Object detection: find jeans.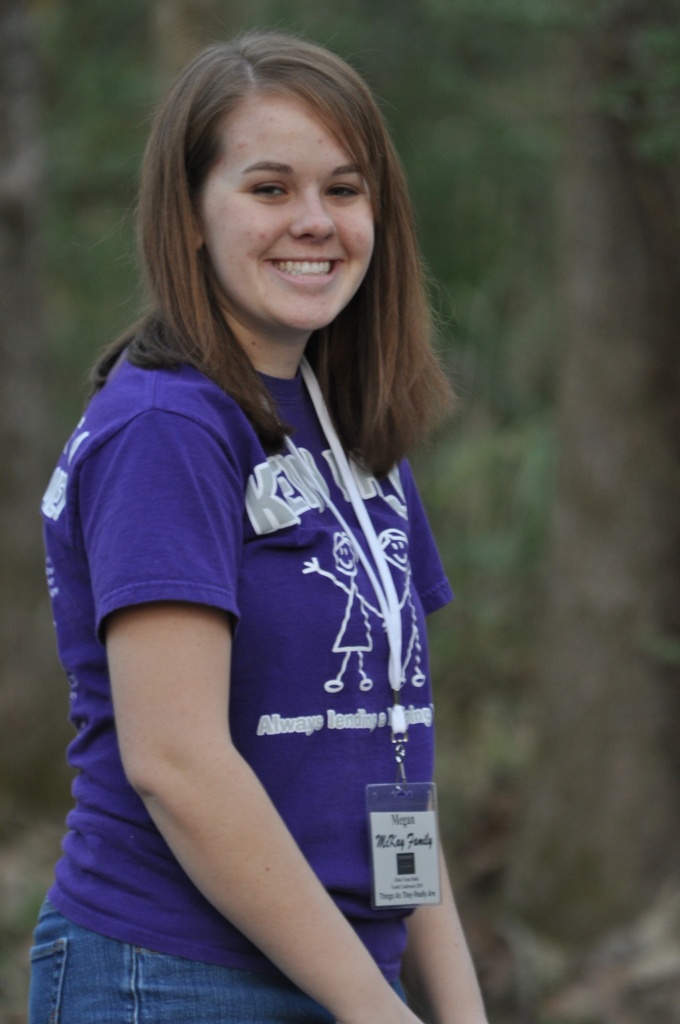
locate(28, 886, 407, 1022).
